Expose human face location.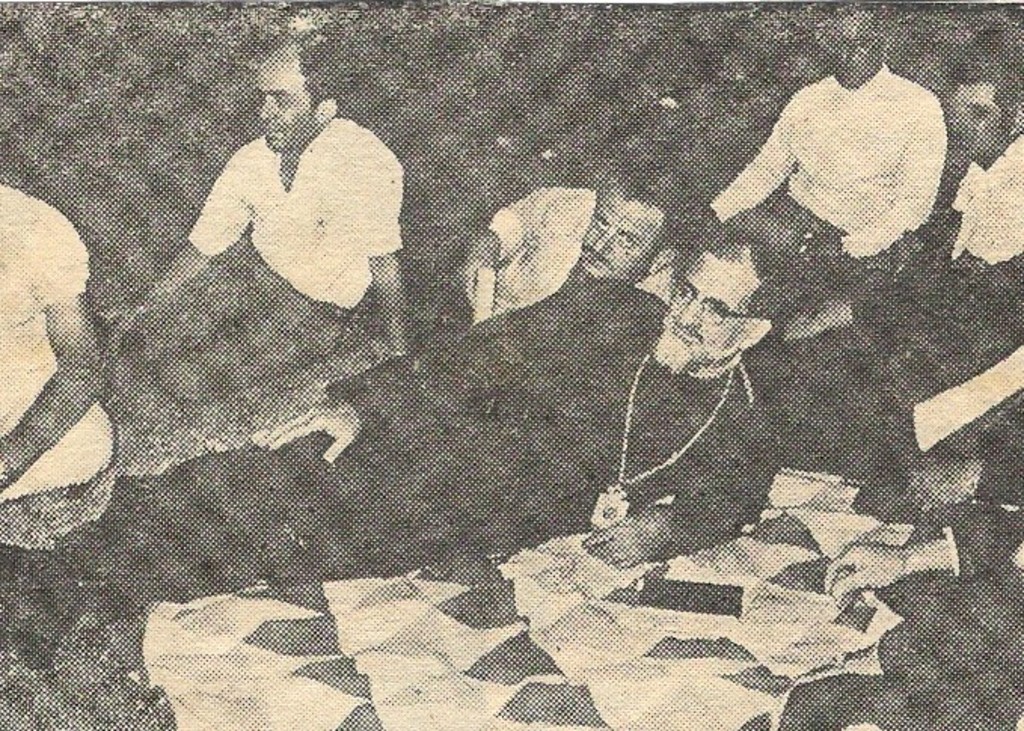
Exposed at 255, 59, 314, 148.
